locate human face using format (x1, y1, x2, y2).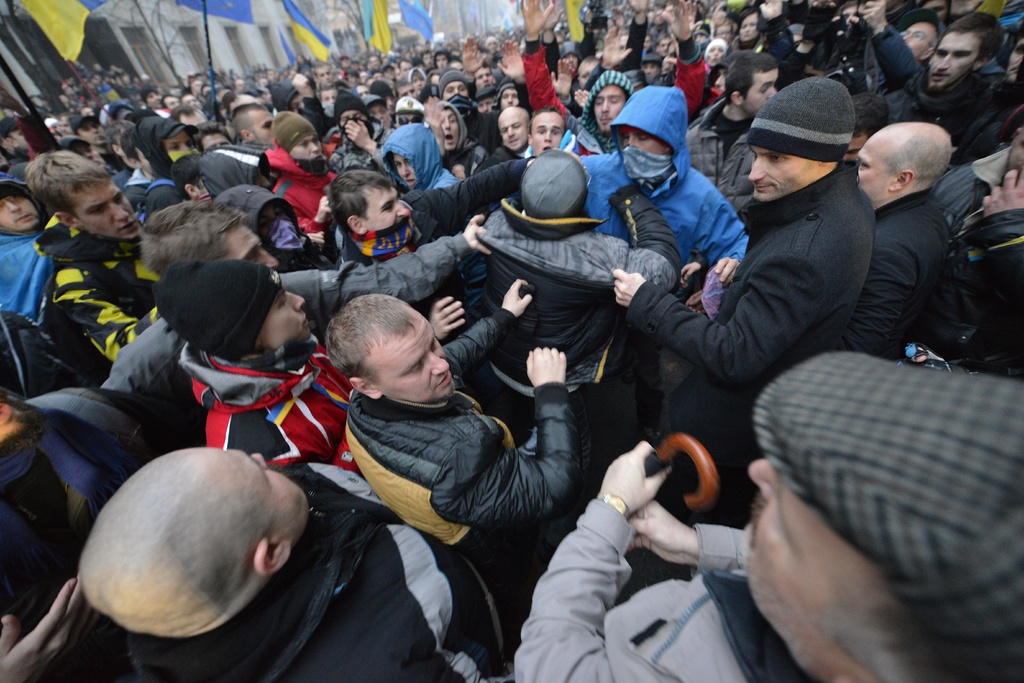
(531, 115, 564, 152).
